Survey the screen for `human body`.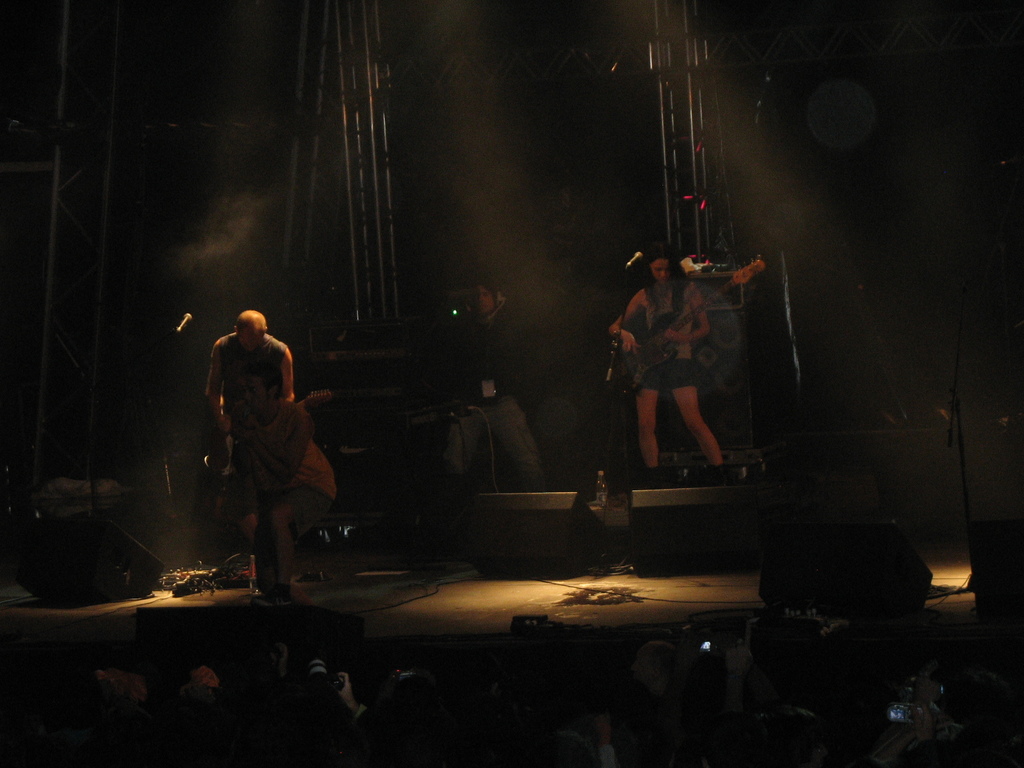
Survey found: {"x1": 605, "y1": 278, "x2": 726, "y2": 483}.
